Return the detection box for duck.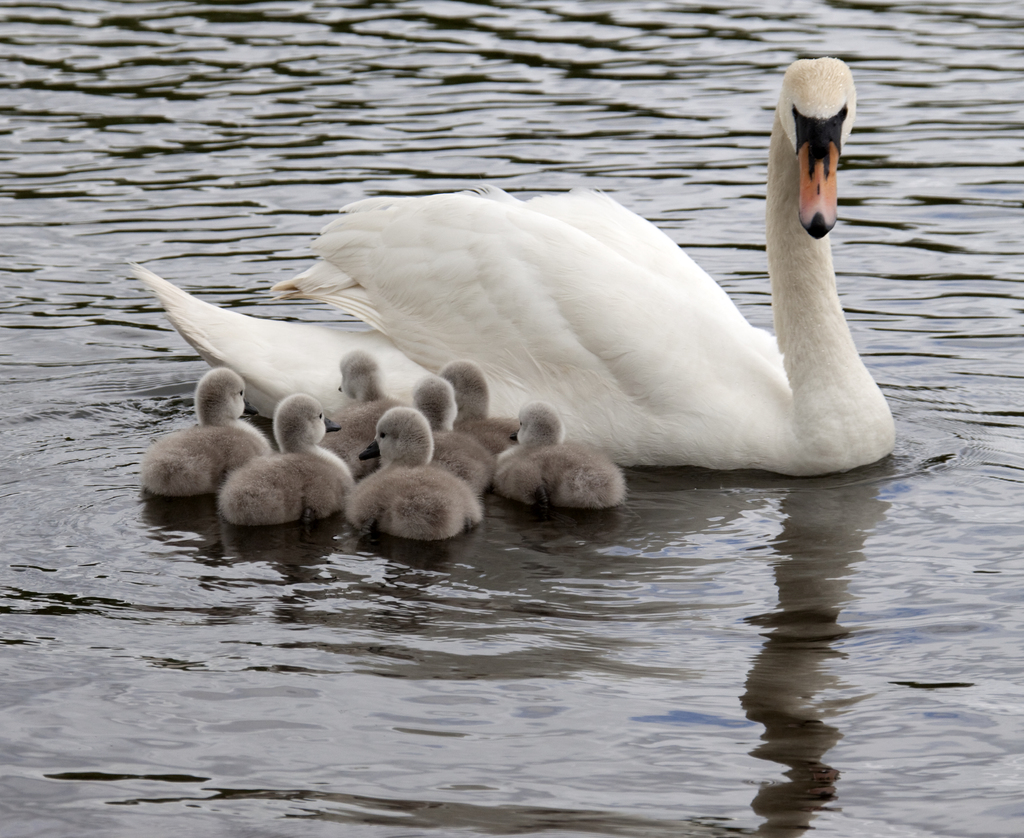
bbox=(123, 86, 899, 509).
